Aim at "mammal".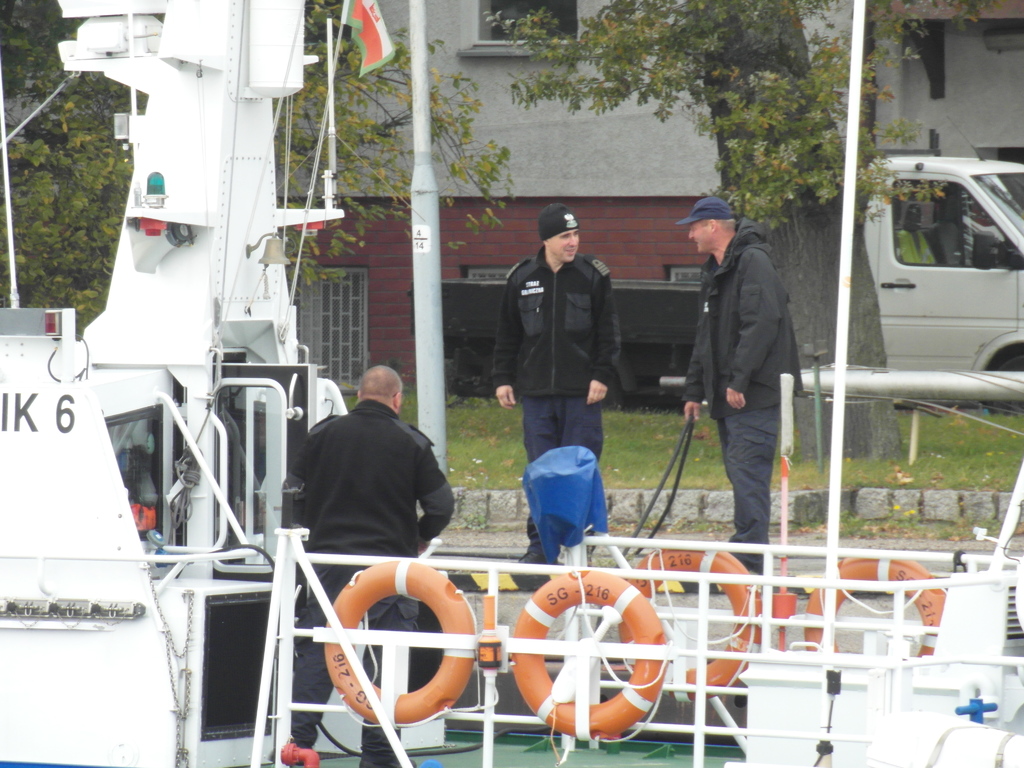
Aimed at x1=681 y1=196 x2=804 y2=572.
